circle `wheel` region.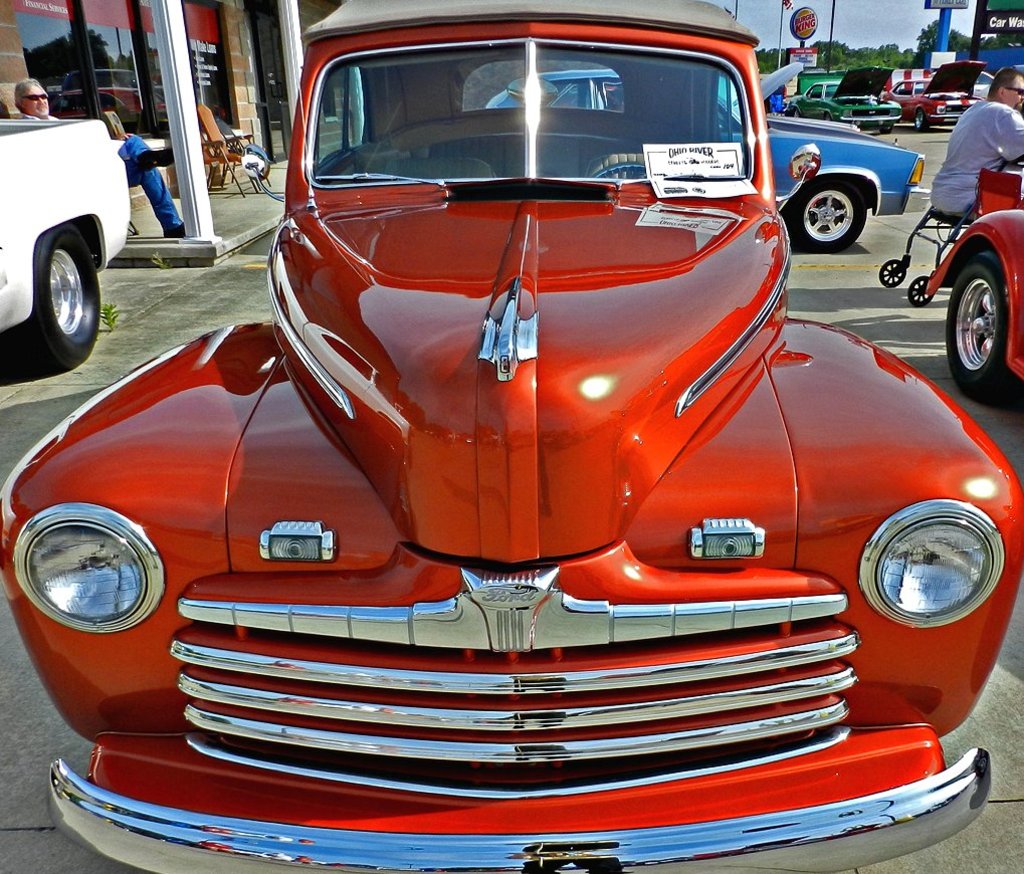
Region: <box>906,103,932,131</box>.
